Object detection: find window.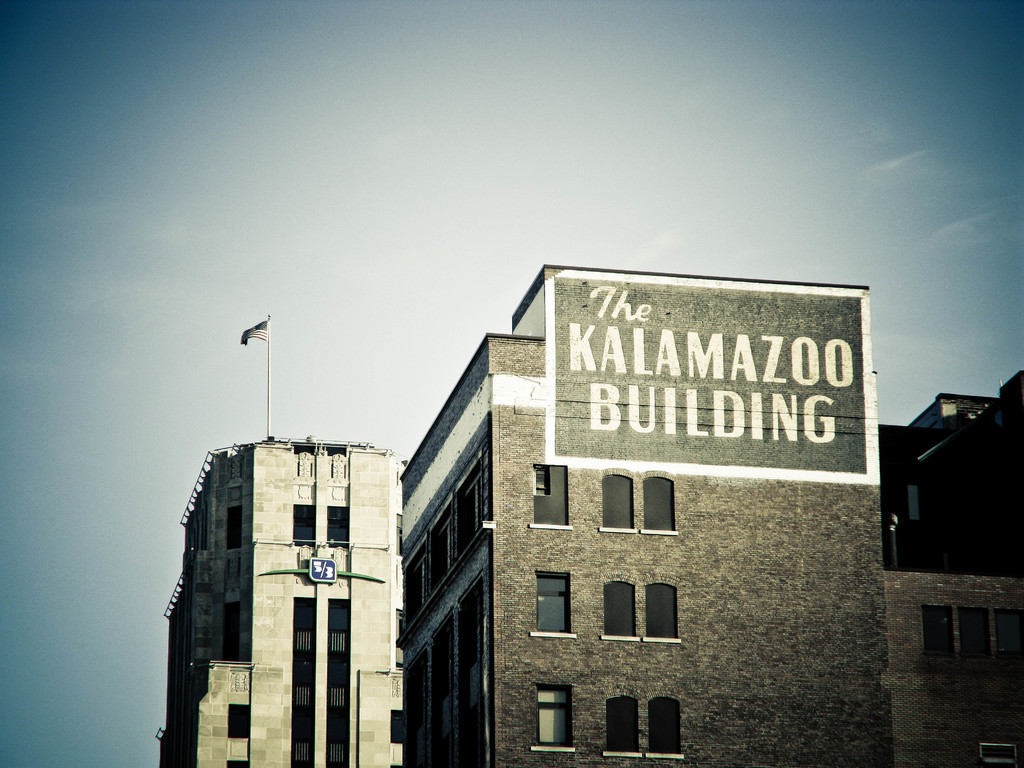
<bbox>325, 596, 349, 767</bbox>.
